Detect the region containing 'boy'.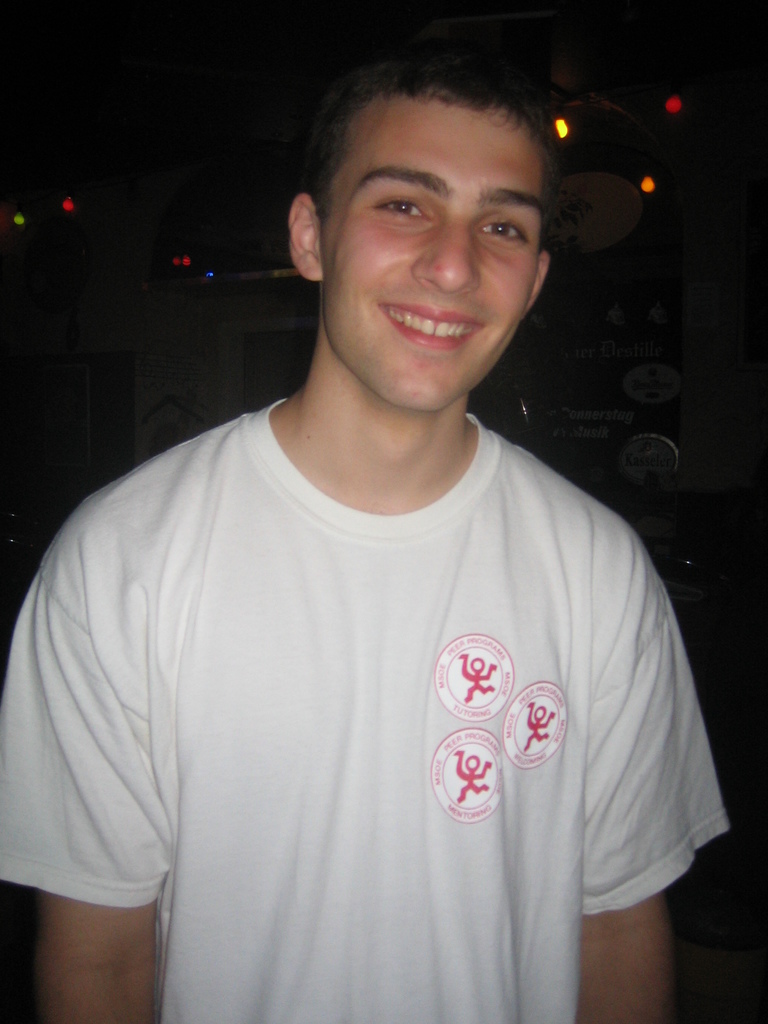
bbox(67, 34, 694, 1008).
